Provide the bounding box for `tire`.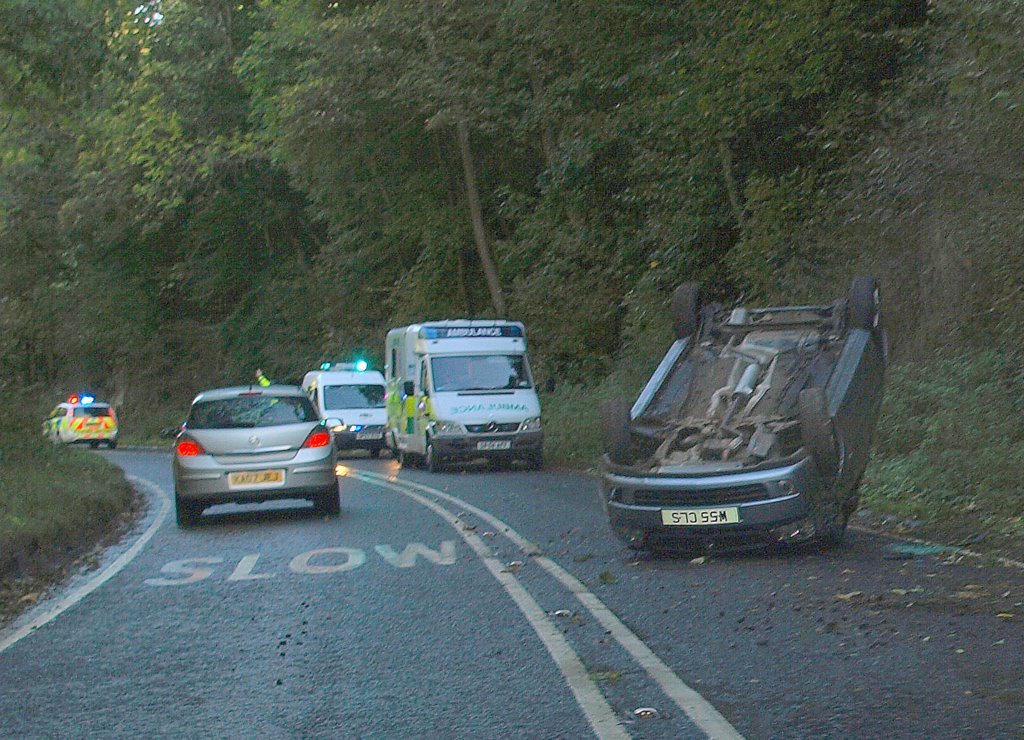
[423,438,438,467].
